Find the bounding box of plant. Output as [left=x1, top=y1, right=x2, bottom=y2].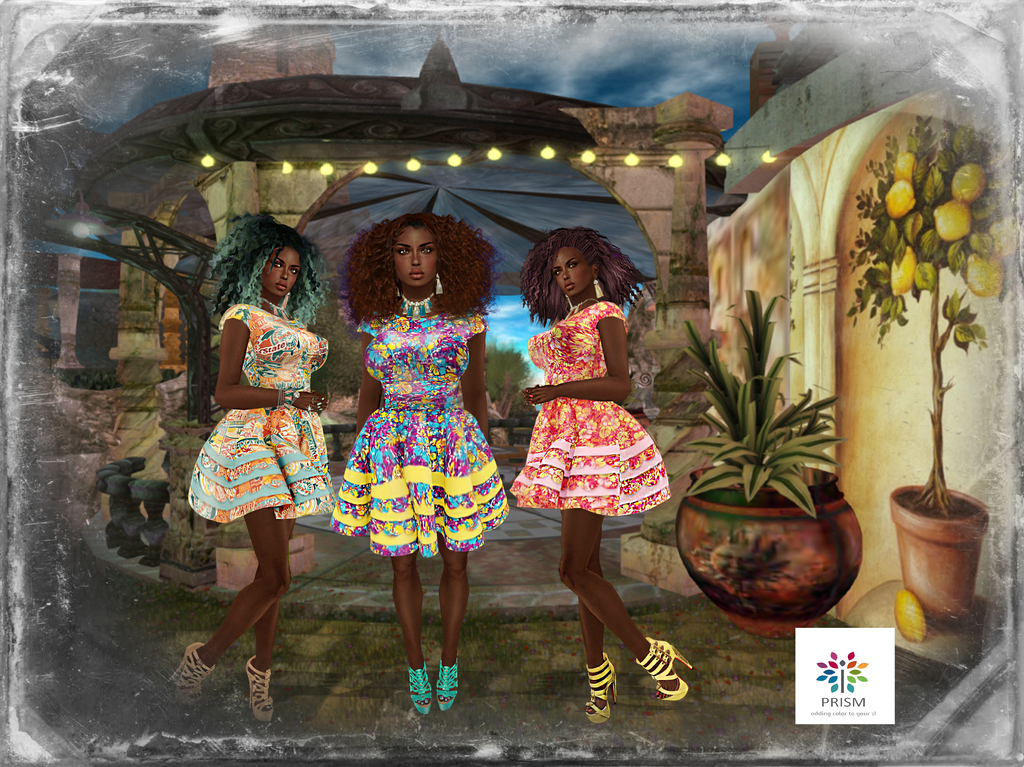
[left=849, top=90, right=1018, bottom=523].
